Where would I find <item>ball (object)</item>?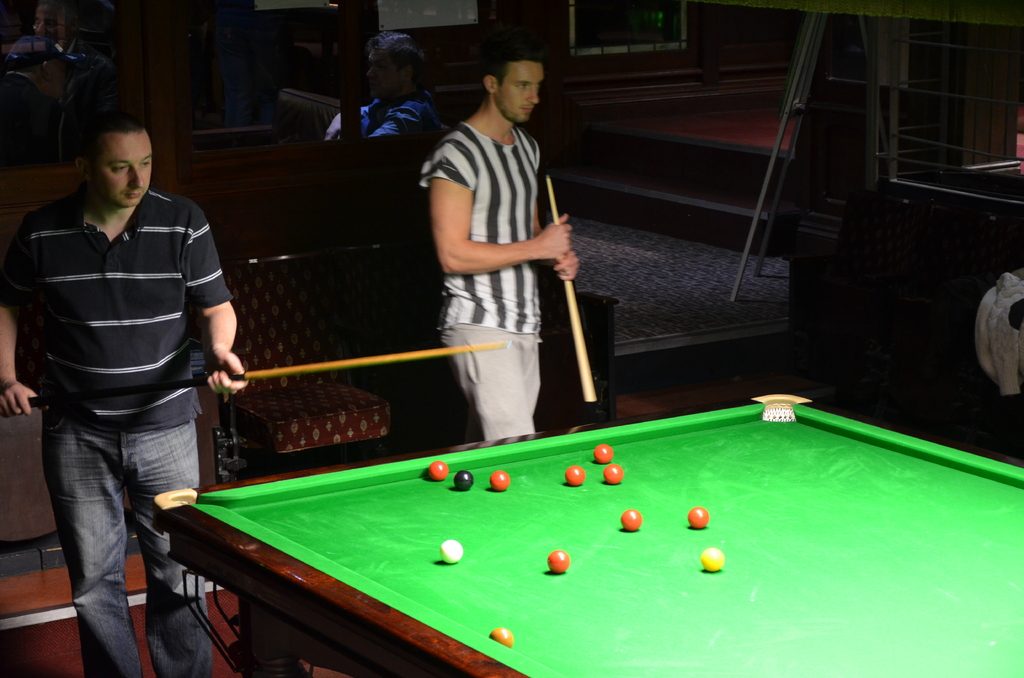
At {"left": 600, "top": 464, "right": 623, "bottom": 482}.
